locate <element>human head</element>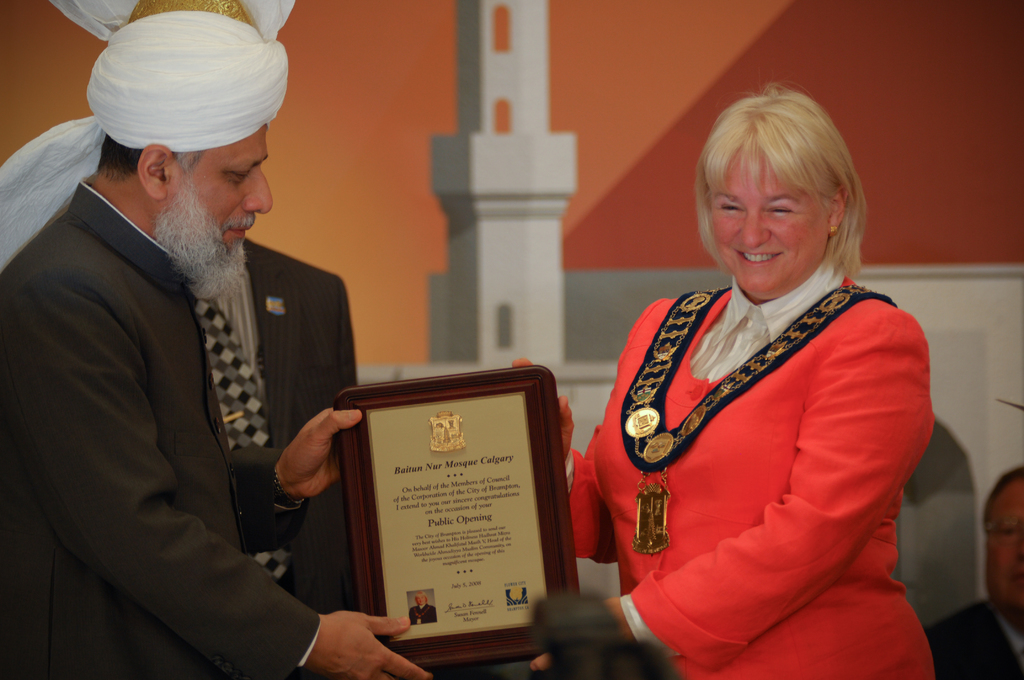
413:592:428:608
